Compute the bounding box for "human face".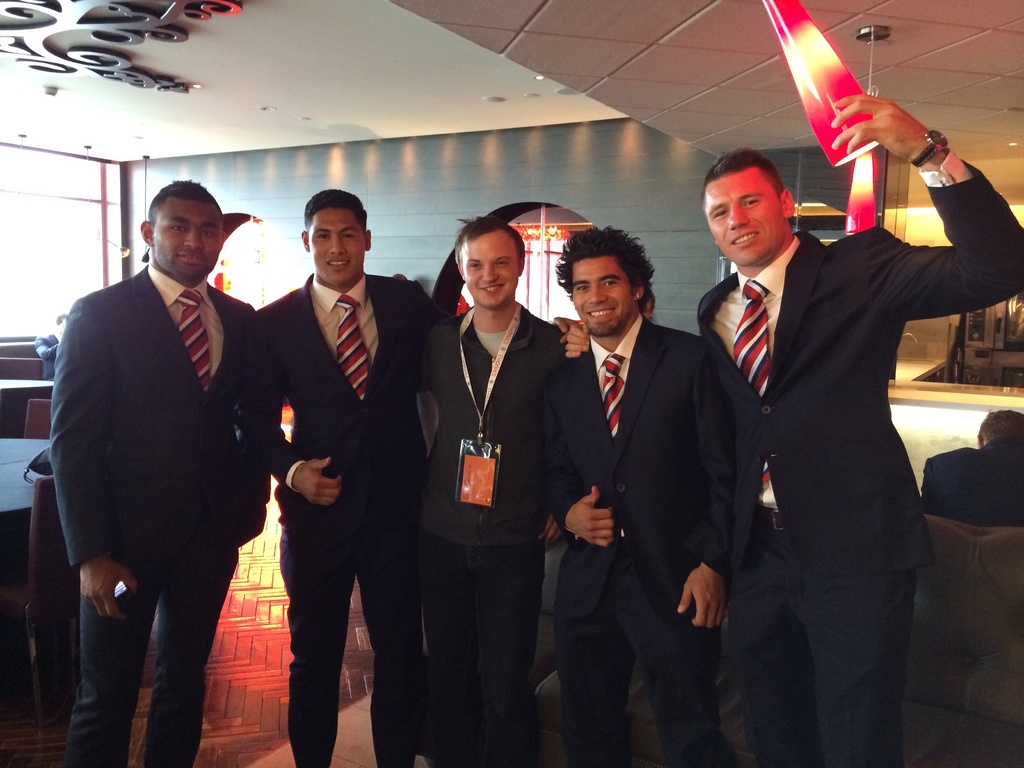
crop(461, 234, 518, 309).
